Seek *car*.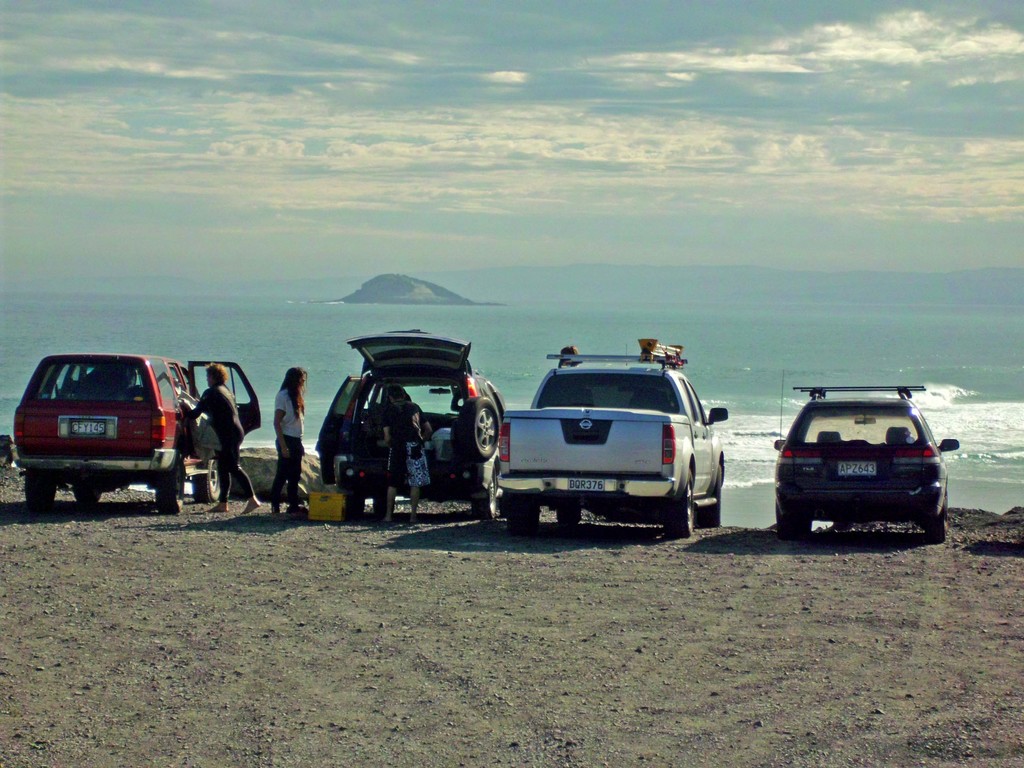
detection(310, 326, 510, 523).
